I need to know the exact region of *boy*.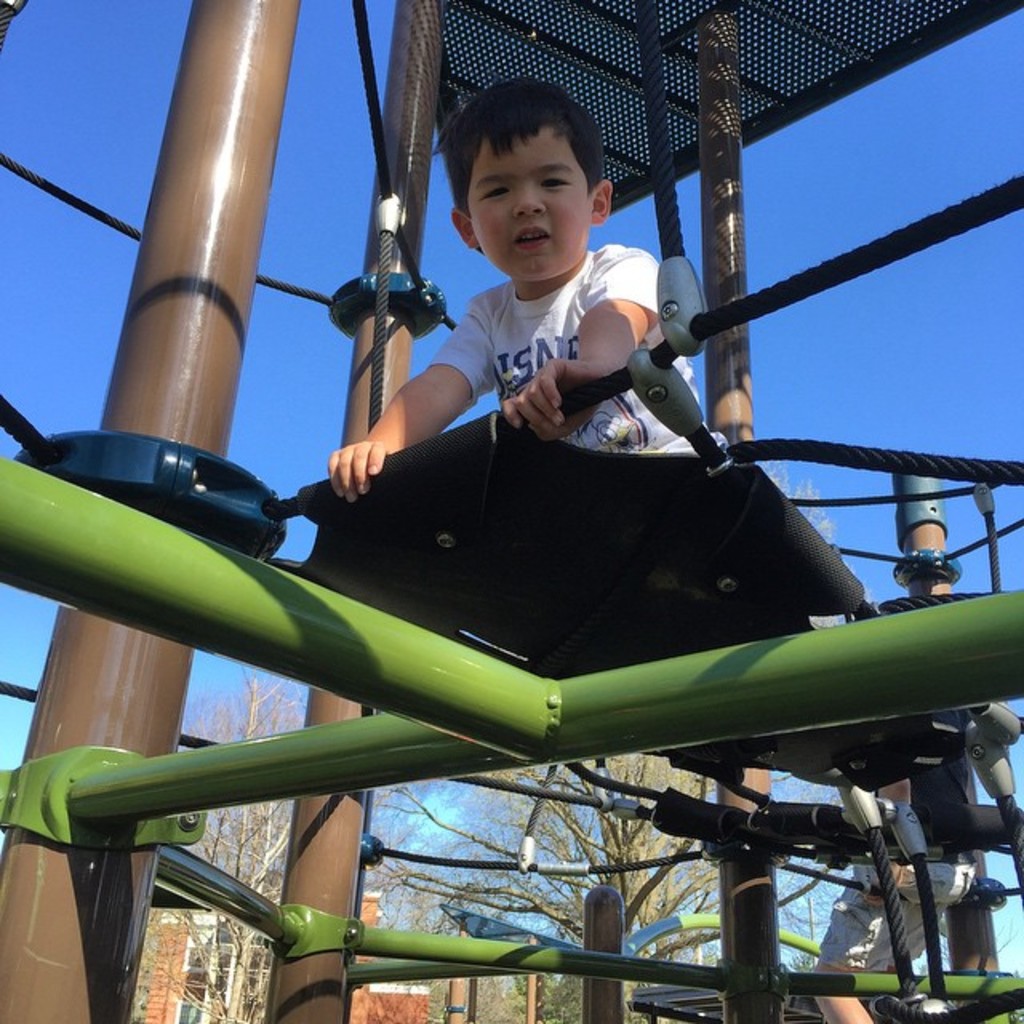
Region: region(357, 99, 738, 558).
